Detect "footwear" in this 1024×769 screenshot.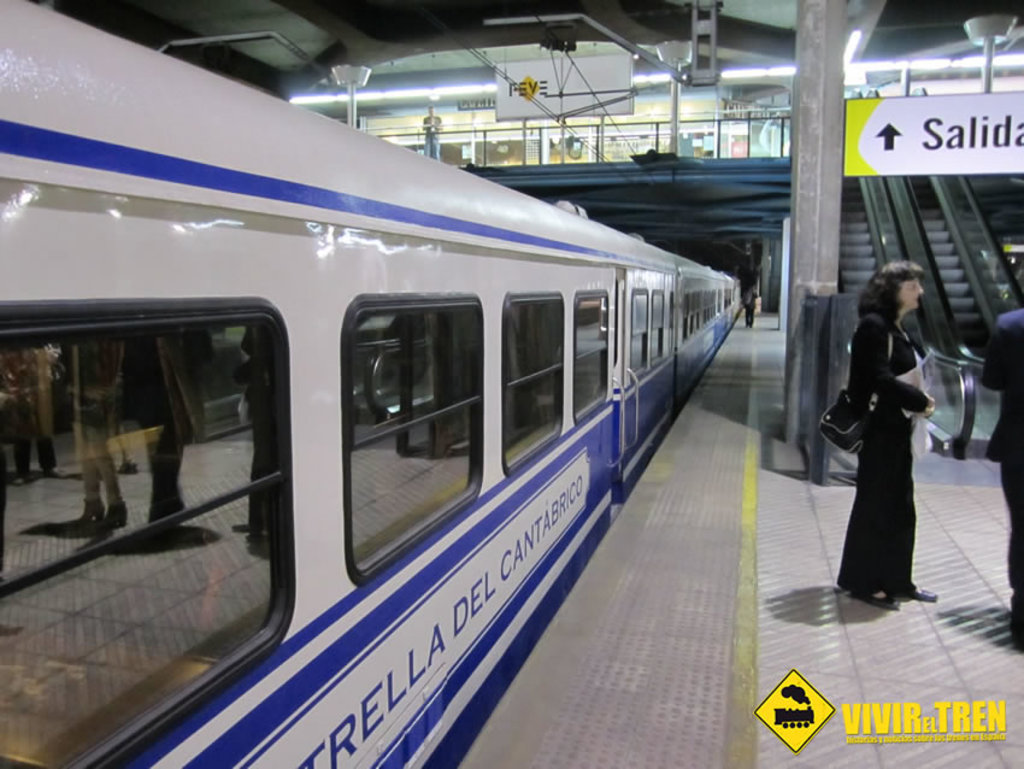
Detection: [904,586,941,603].
